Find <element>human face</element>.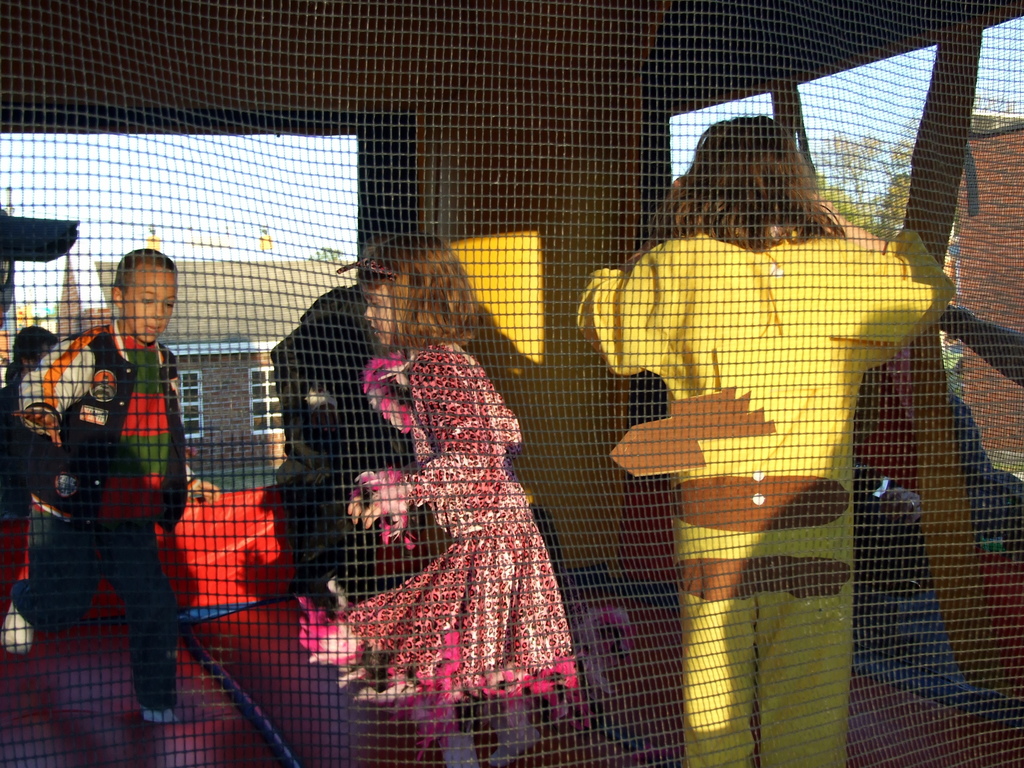
l=357, t=280, r=387, b=345.
